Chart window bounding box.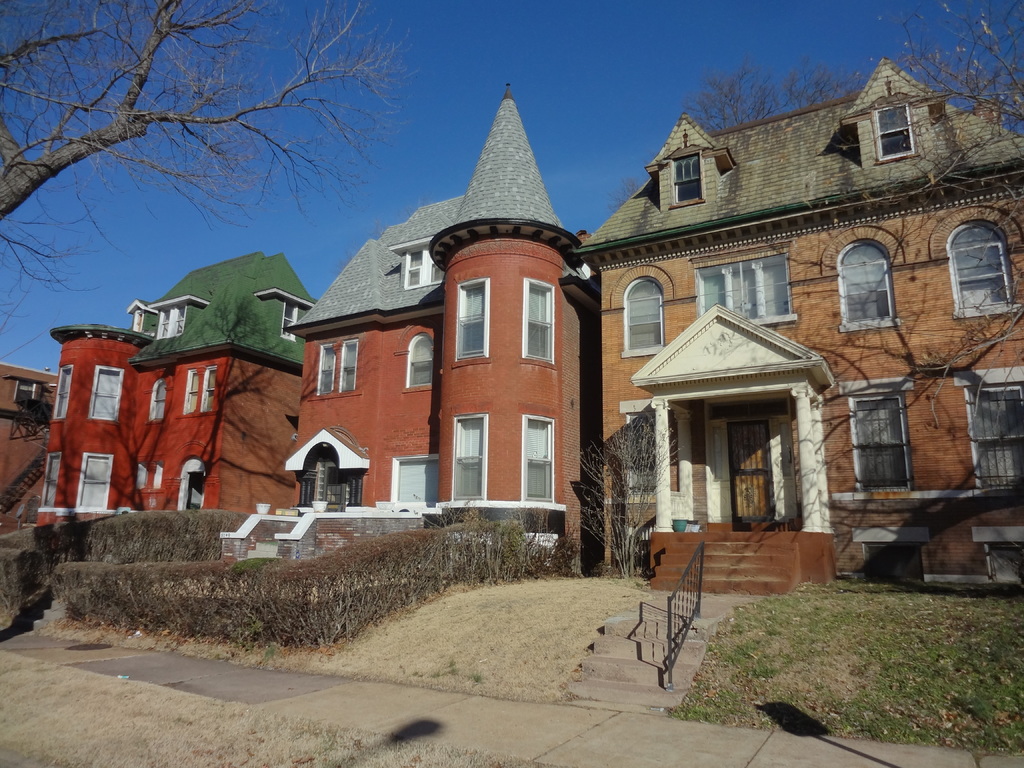
Charted: <box>205,367,218,412</box>.
